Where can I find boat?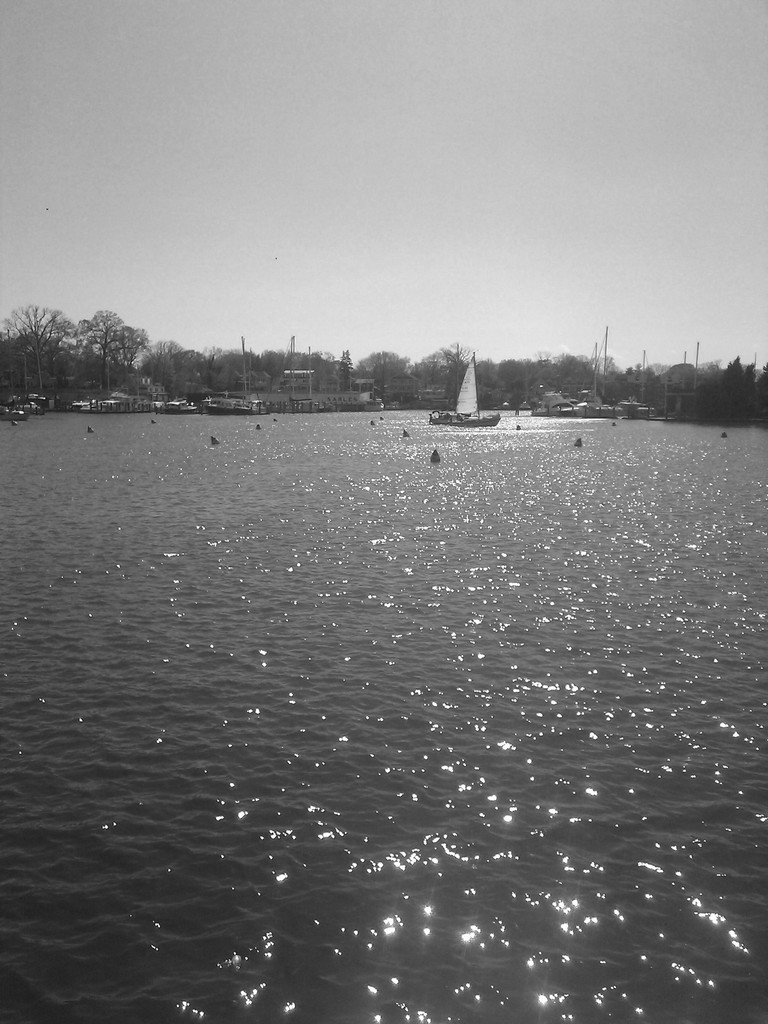
You can find it at 574, 345, 618, 417.
